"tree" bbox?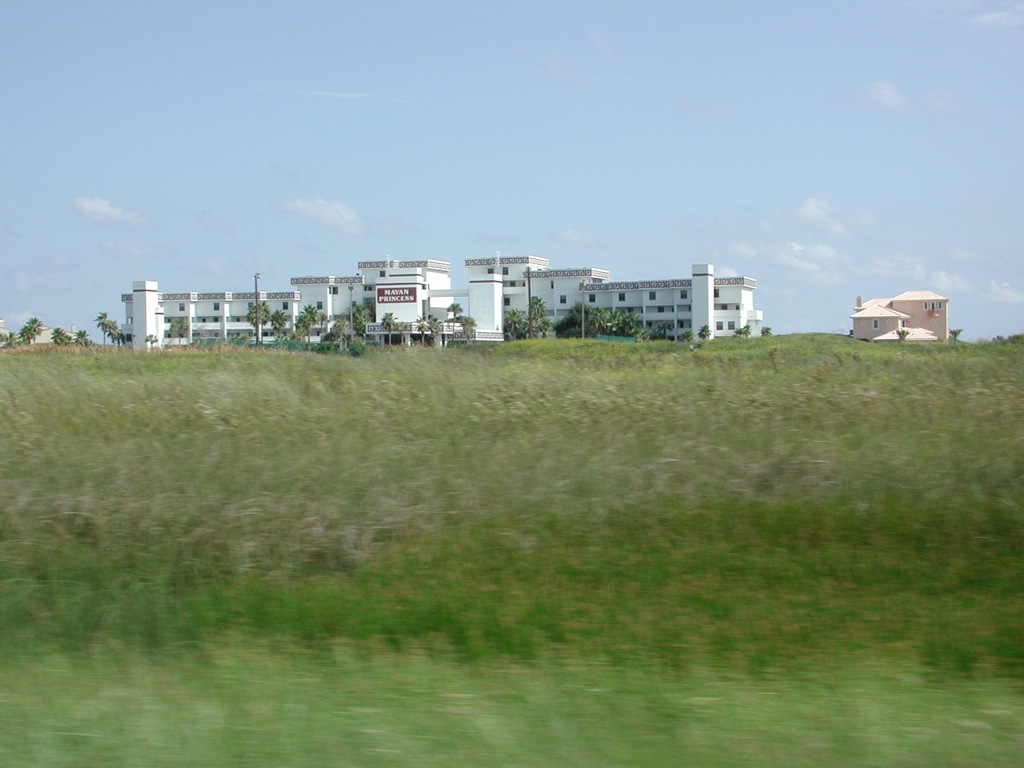
98:310:134:350
